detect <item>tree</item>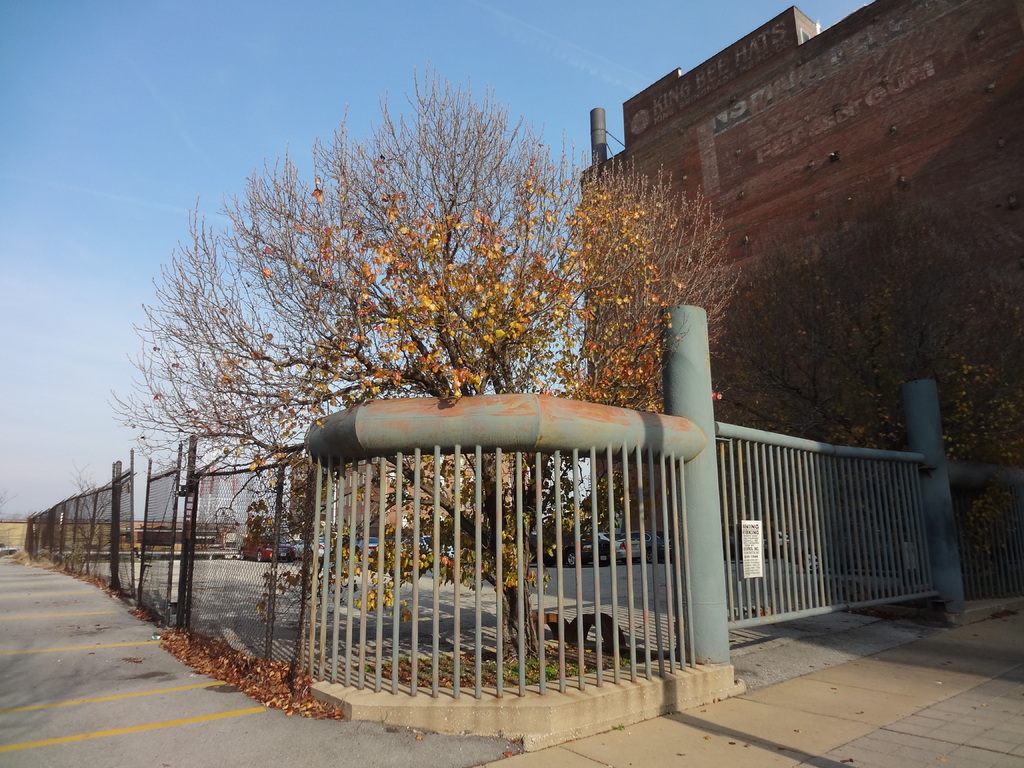
(105,57,744,659)
